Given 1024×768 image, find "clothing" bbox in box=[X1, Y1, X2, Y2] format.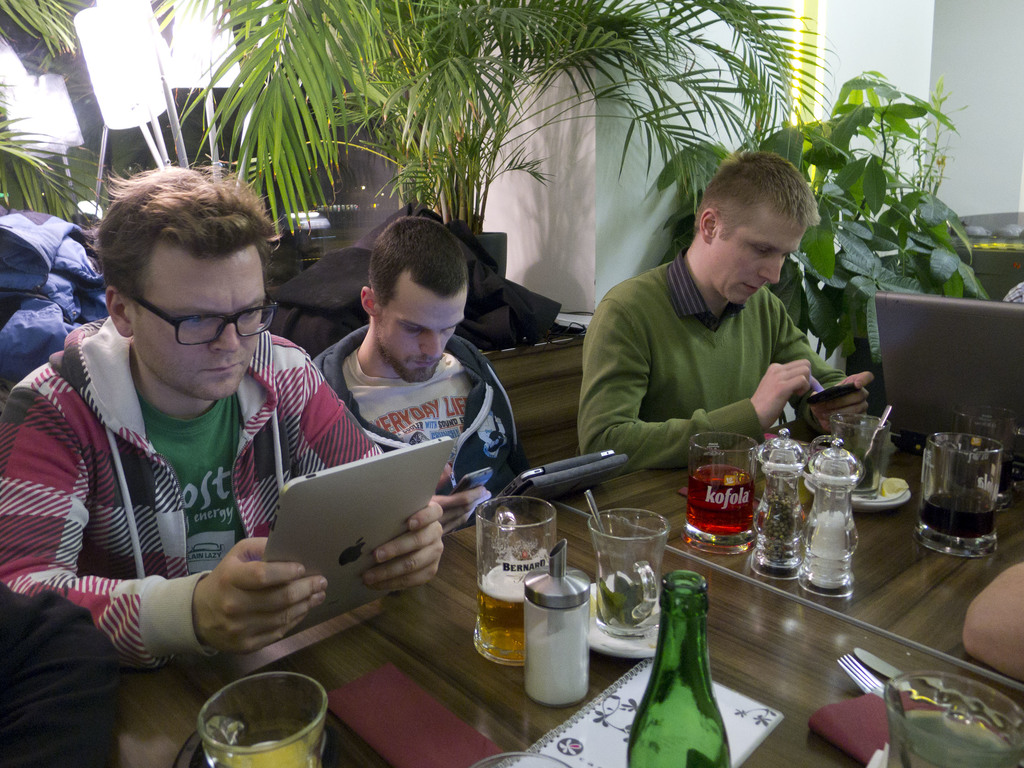
box=[0, 317, 381, 657].
